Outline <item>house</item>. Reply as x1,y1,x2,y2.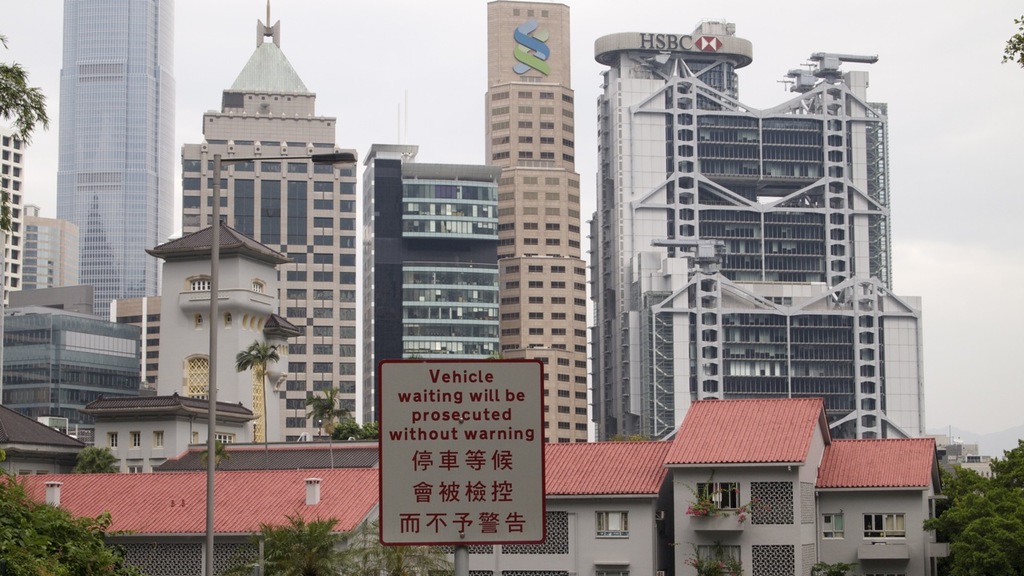
106,297,162,391.
